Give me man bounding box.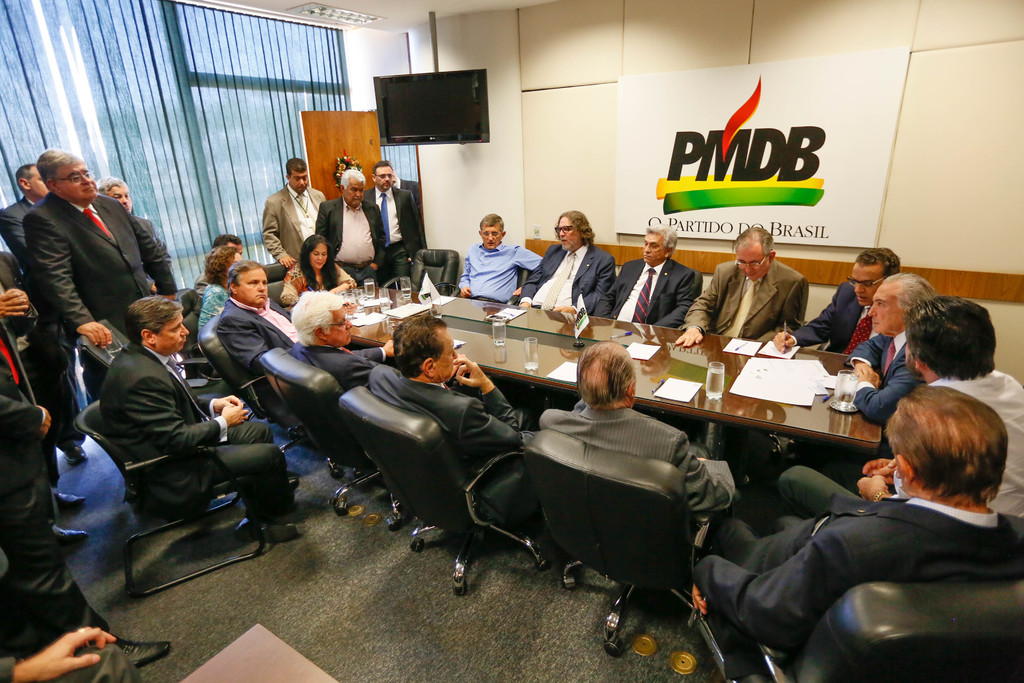
(310,167,394,282).
